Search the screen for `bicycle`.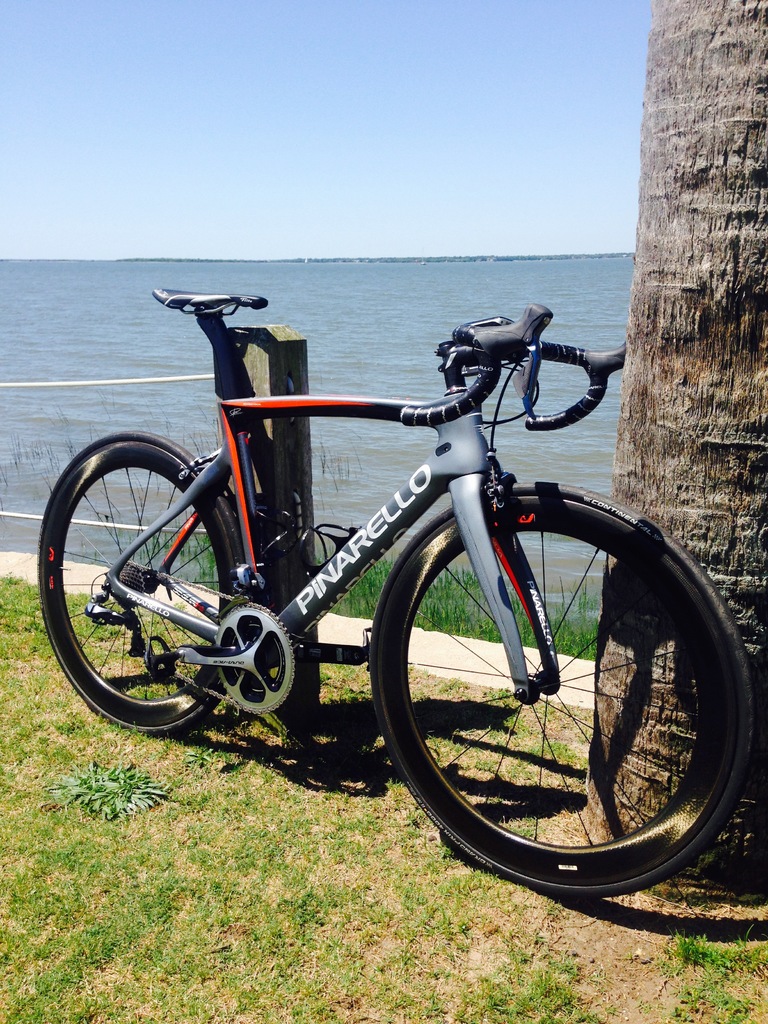
Found at 38 285 756 896.
